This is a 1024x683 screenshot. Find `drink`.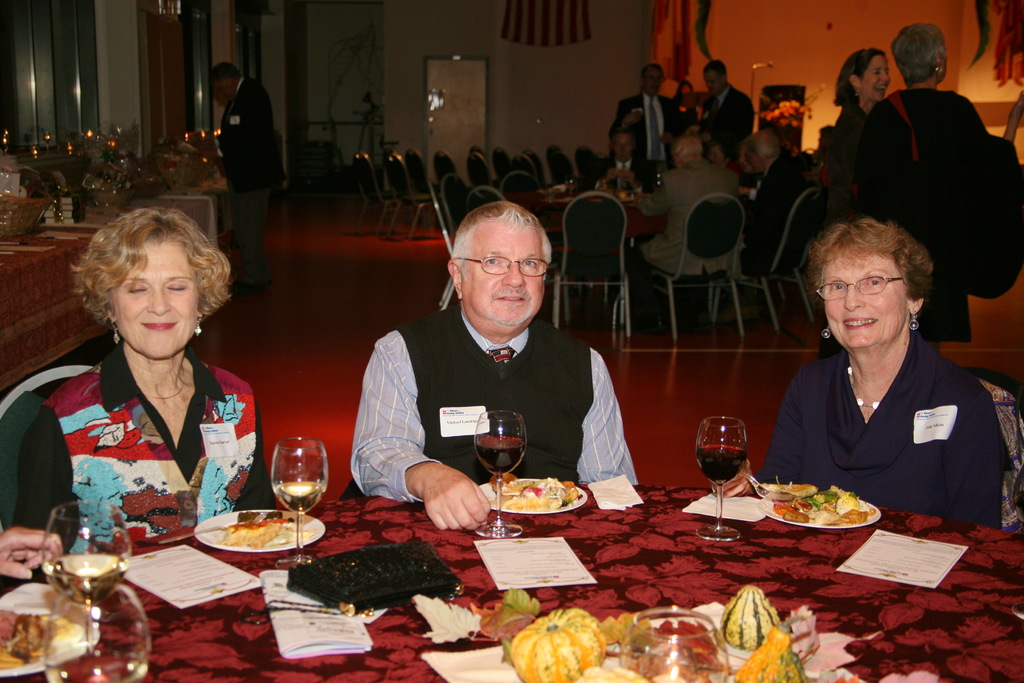
Bounding box: l=275, t=483, r=323, b=513.
